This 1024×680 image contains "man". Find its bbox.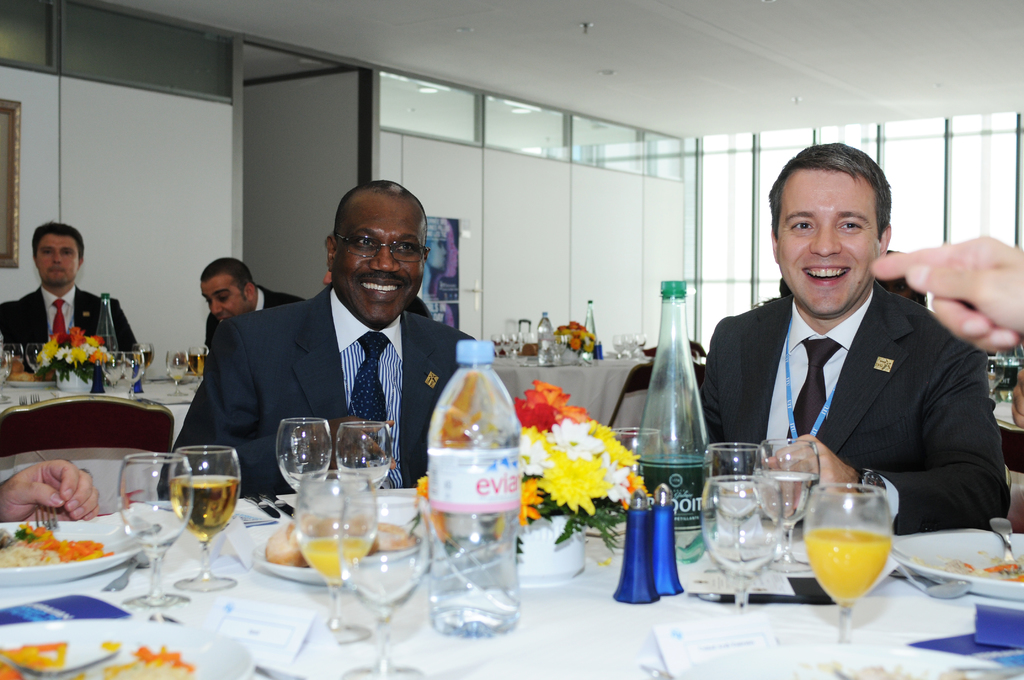
148/178/480/497.
